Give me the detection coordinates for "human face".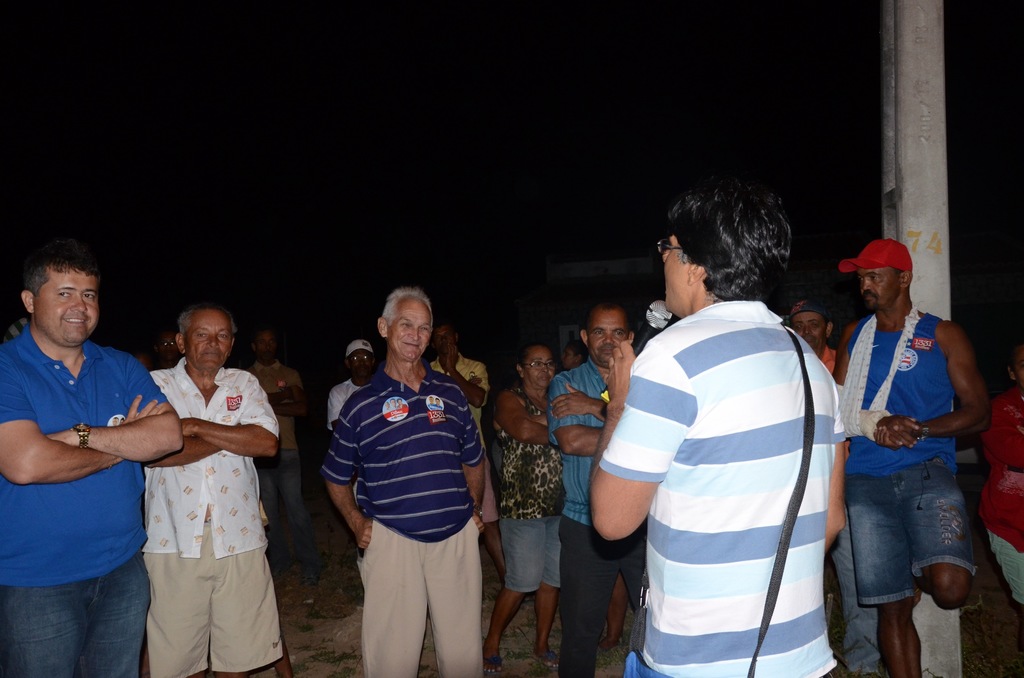
{"x1": 860, "y1": 265, "x2": 897, "y2": 312}.
